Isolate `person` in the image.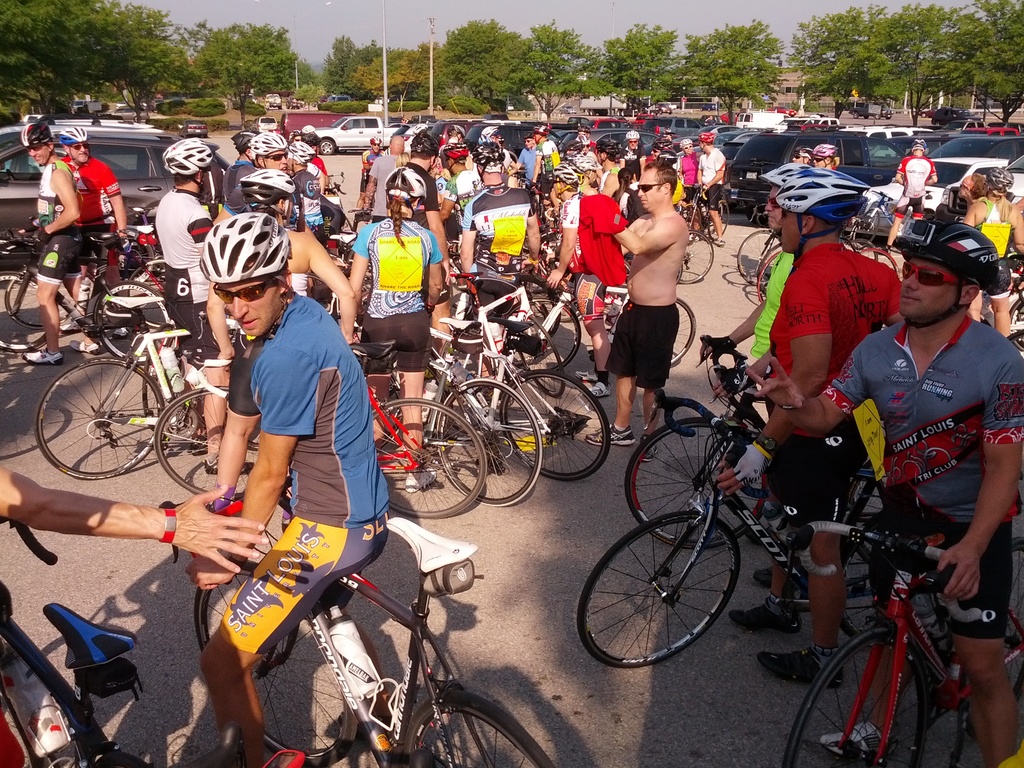
Isolated region: x1=349, y1=167, x2=448, y2=487.
